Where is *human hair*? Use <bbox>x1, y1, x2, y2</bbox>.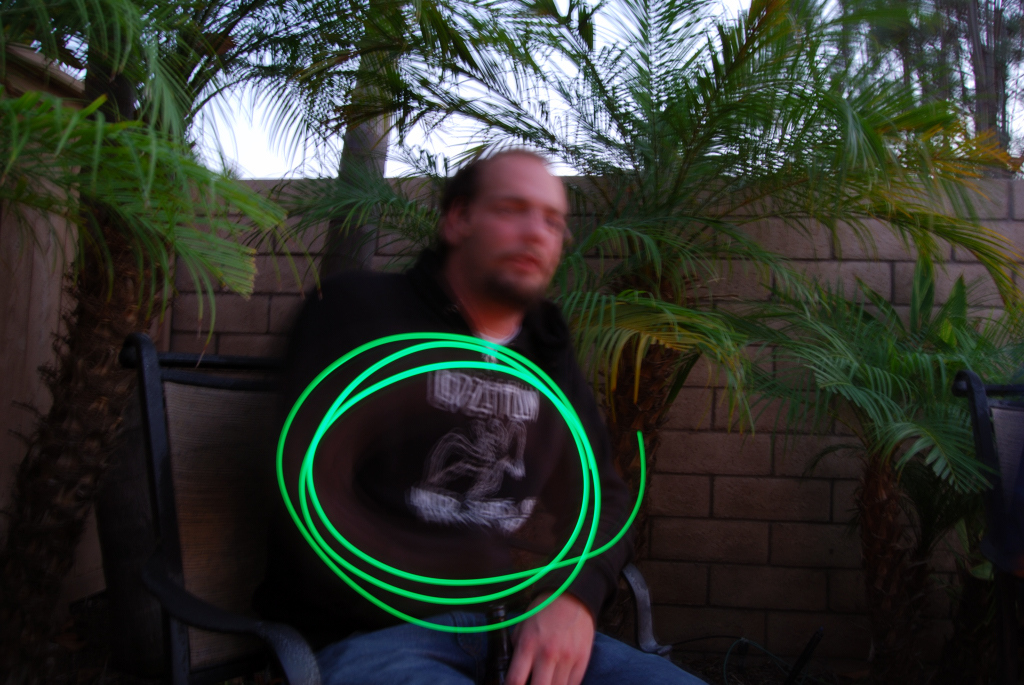
<bbox>434, 150, 479, 209</bbox>.
